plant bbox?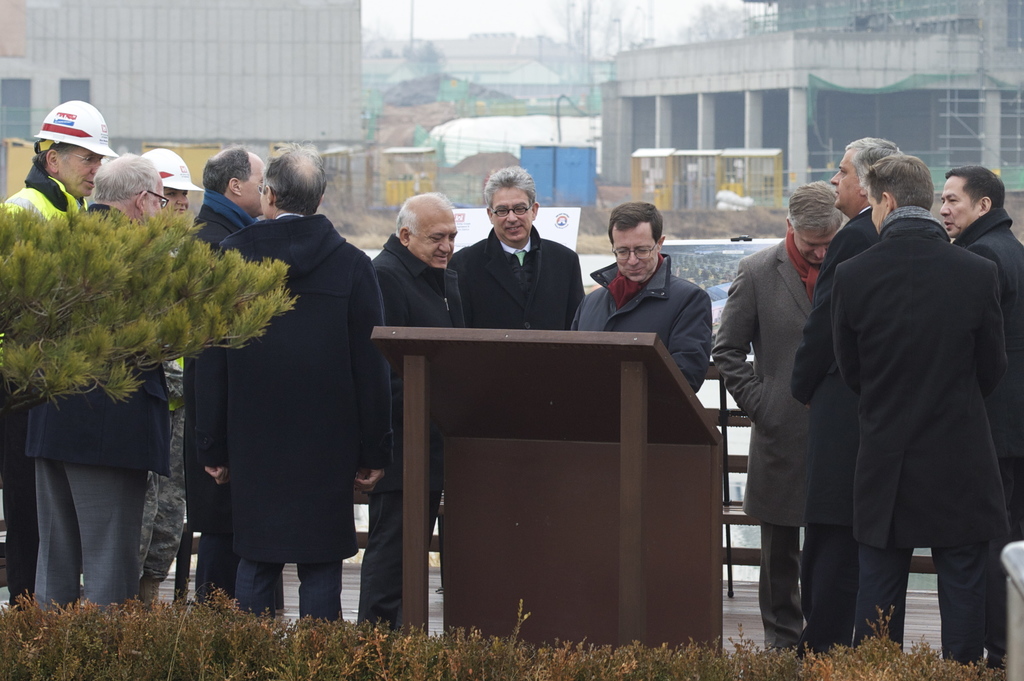
l=0, t=202, r=301, b=418
